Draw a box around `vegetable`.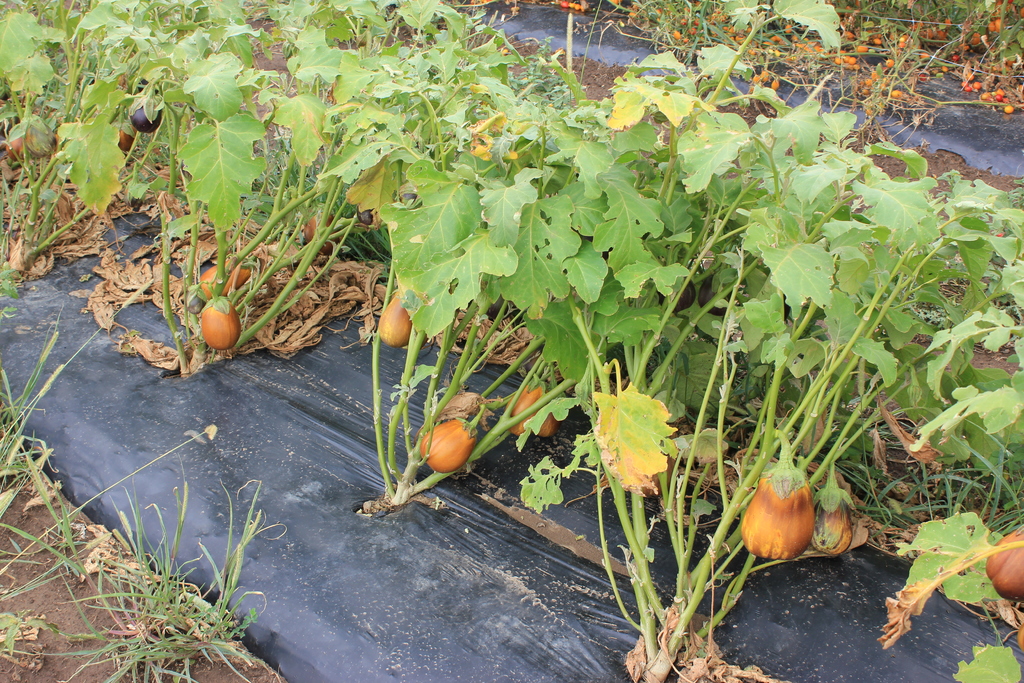
{"x1": 308, "y1": 213, "x2": 351, "y2": 258}.
